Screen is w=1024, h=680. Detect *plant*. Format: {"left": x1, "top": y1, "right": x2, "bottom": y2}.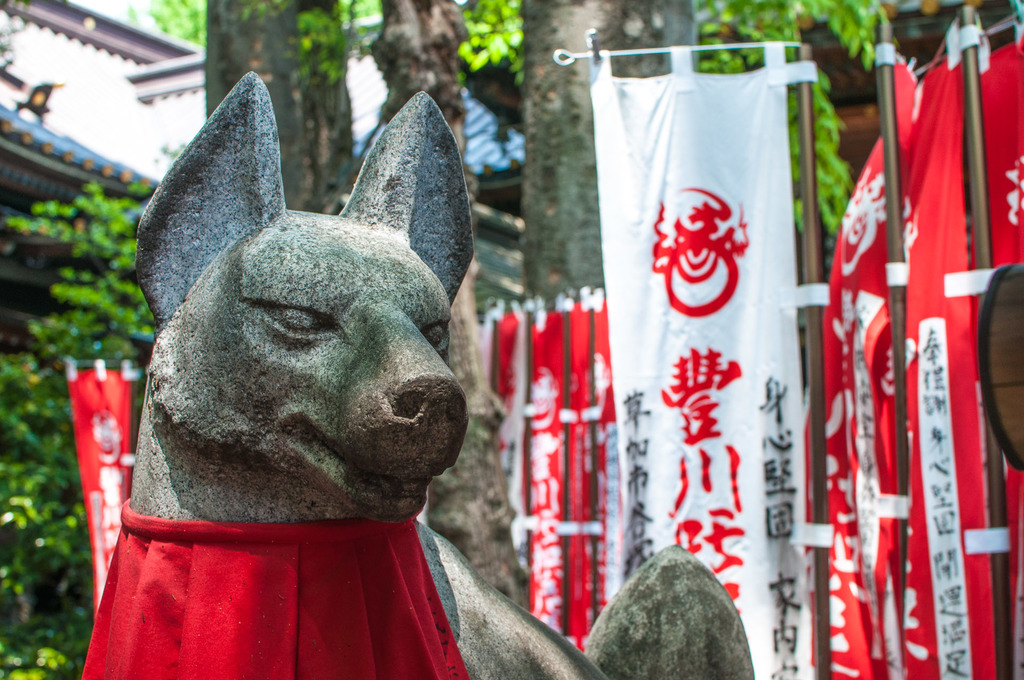
{"left": 0, "top": 177, "right": 157, "bottom": 679}.
